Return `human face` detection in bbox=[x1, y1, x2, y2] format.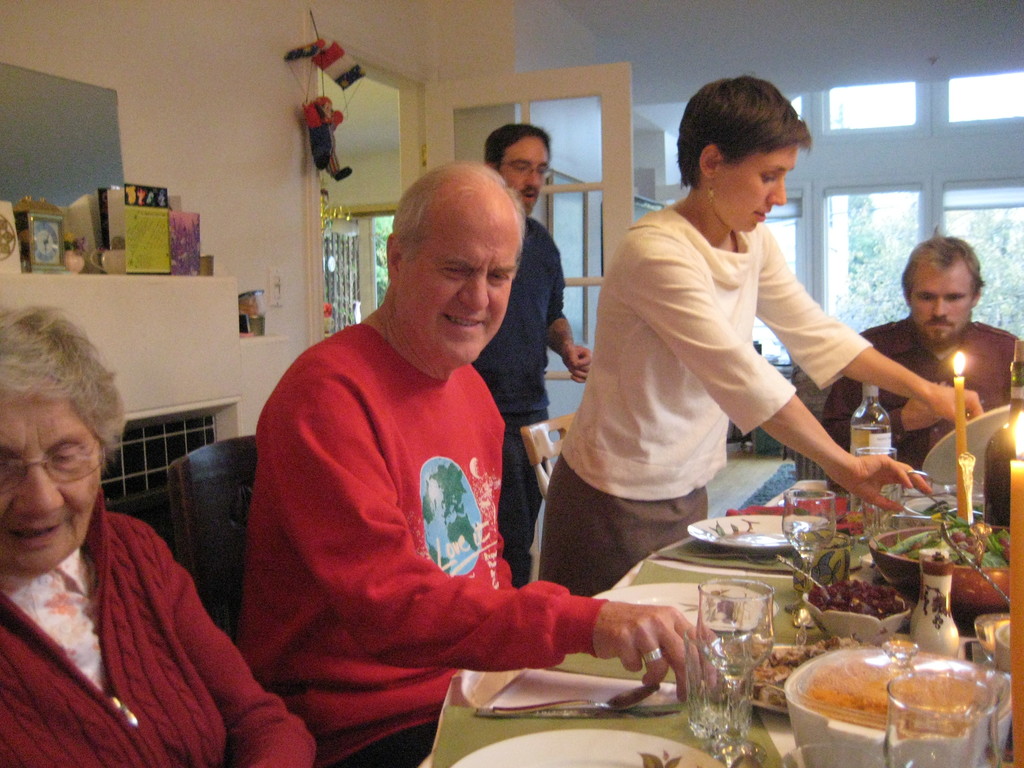
bbox=[718, 142, 797, 230].
